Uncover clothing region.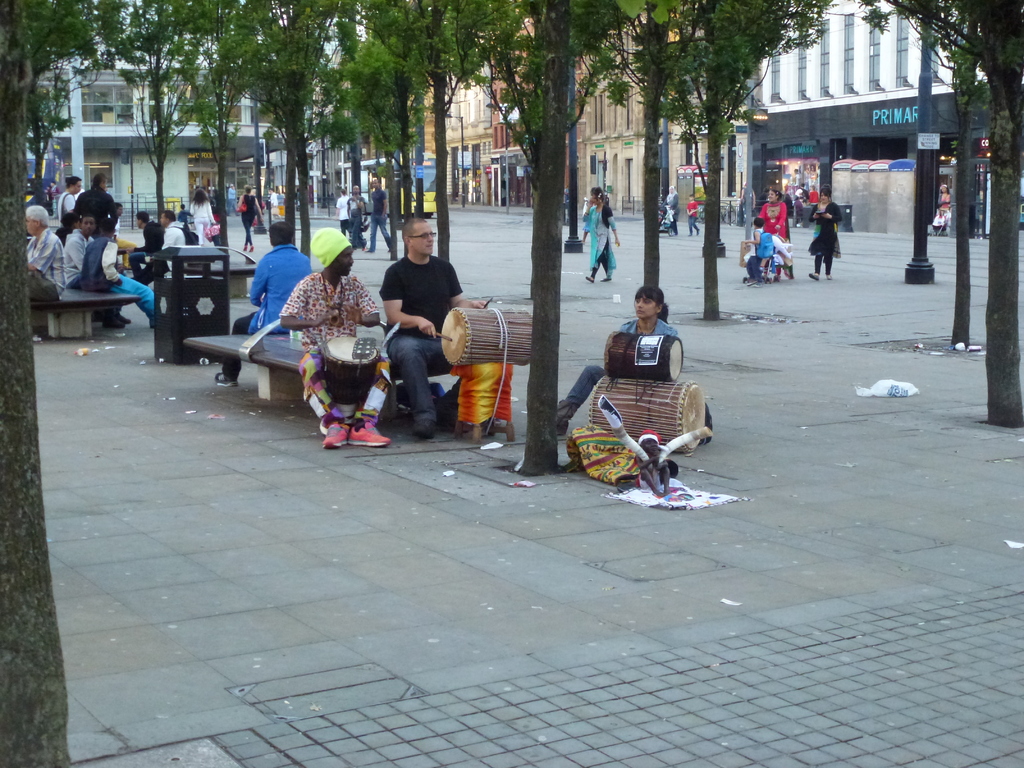
Uncovered: 940, 195, 952, 220.
